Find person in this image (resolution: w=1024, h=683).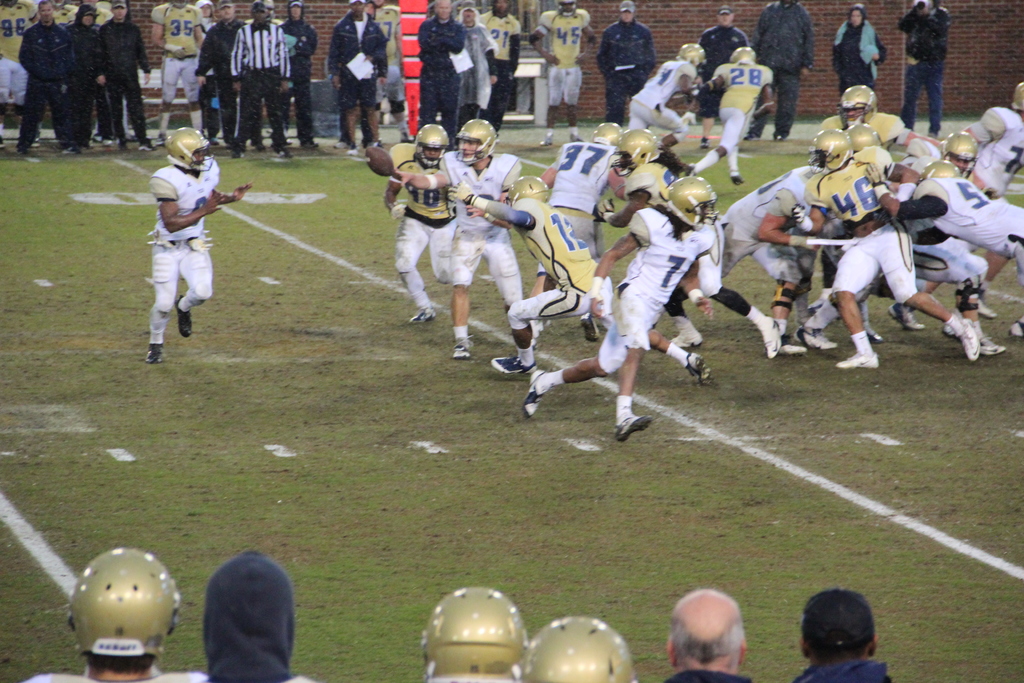
region(618, 42, 701, 149).
